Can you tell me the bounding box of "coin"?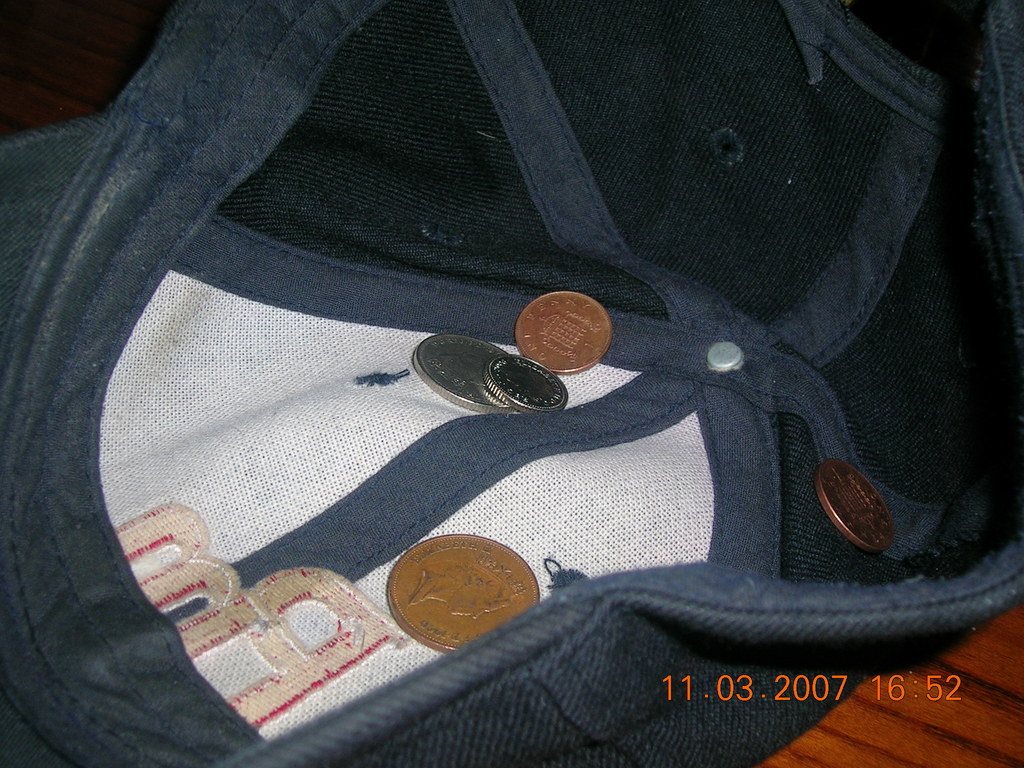
left=515, top=289, right=614, bottom=376.
